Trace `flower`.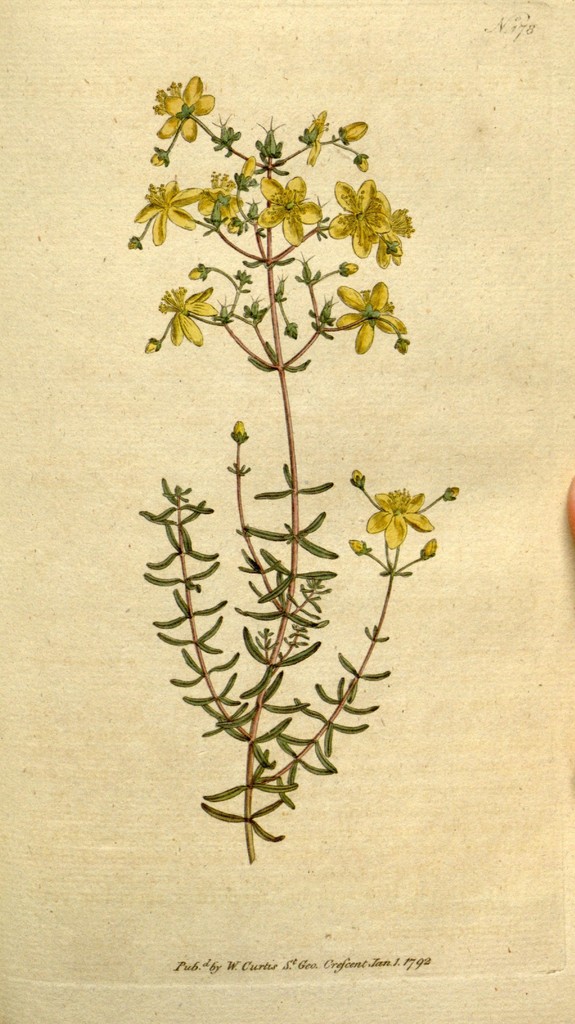
Traced to 341/260/364/277.
